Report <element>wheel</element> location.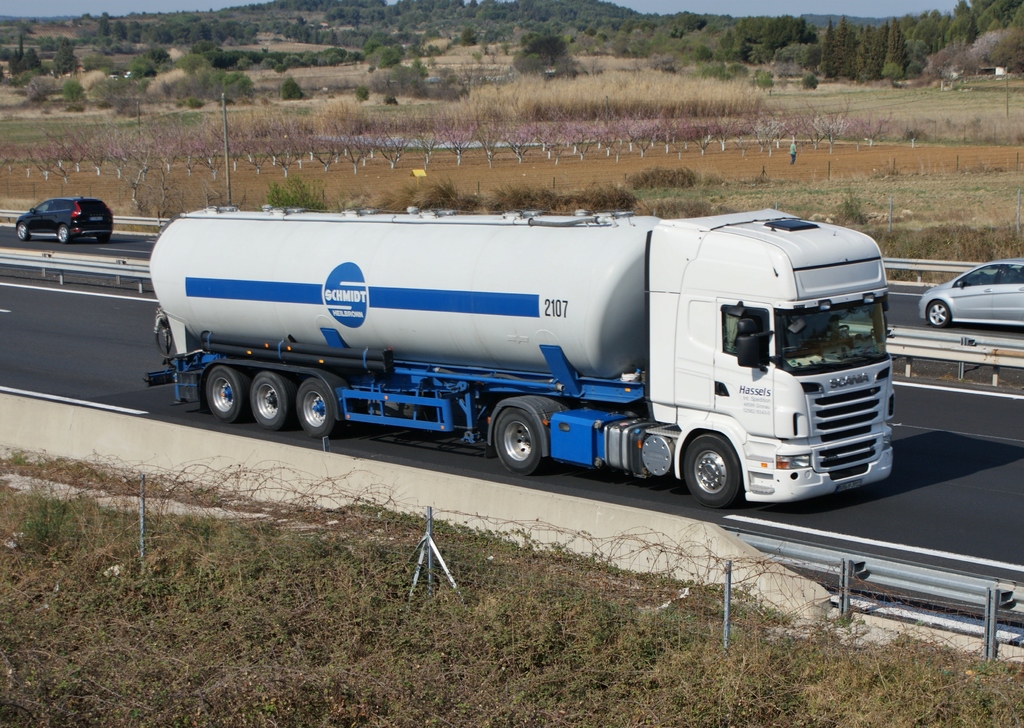
Report: rect(925, 299, 952, 327).
